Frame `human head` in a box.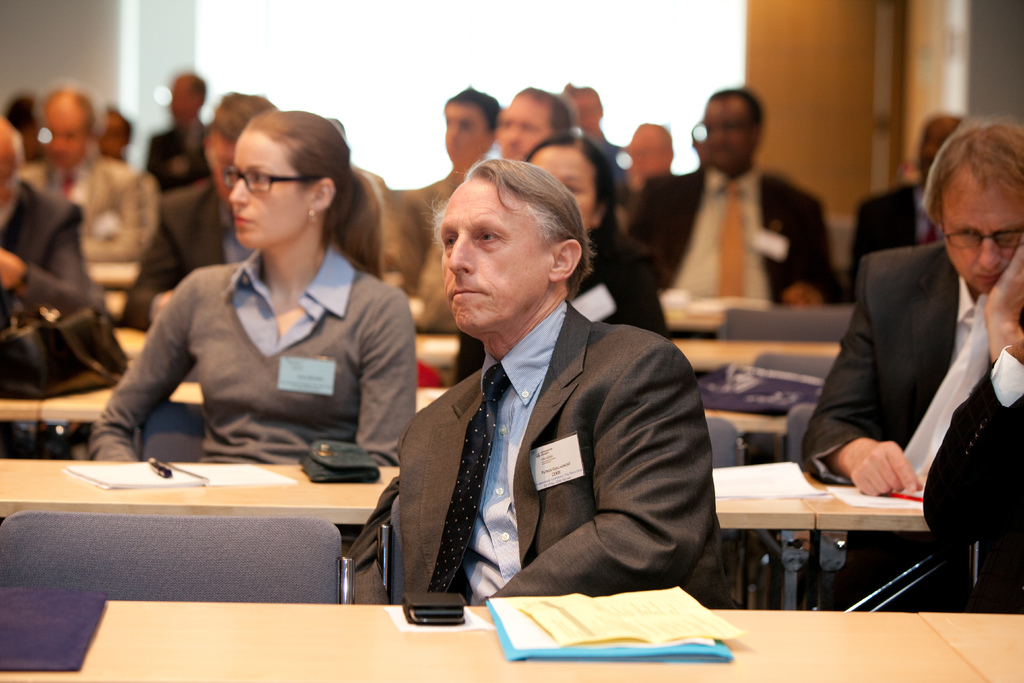
box=[625, 122, 676, 177].
